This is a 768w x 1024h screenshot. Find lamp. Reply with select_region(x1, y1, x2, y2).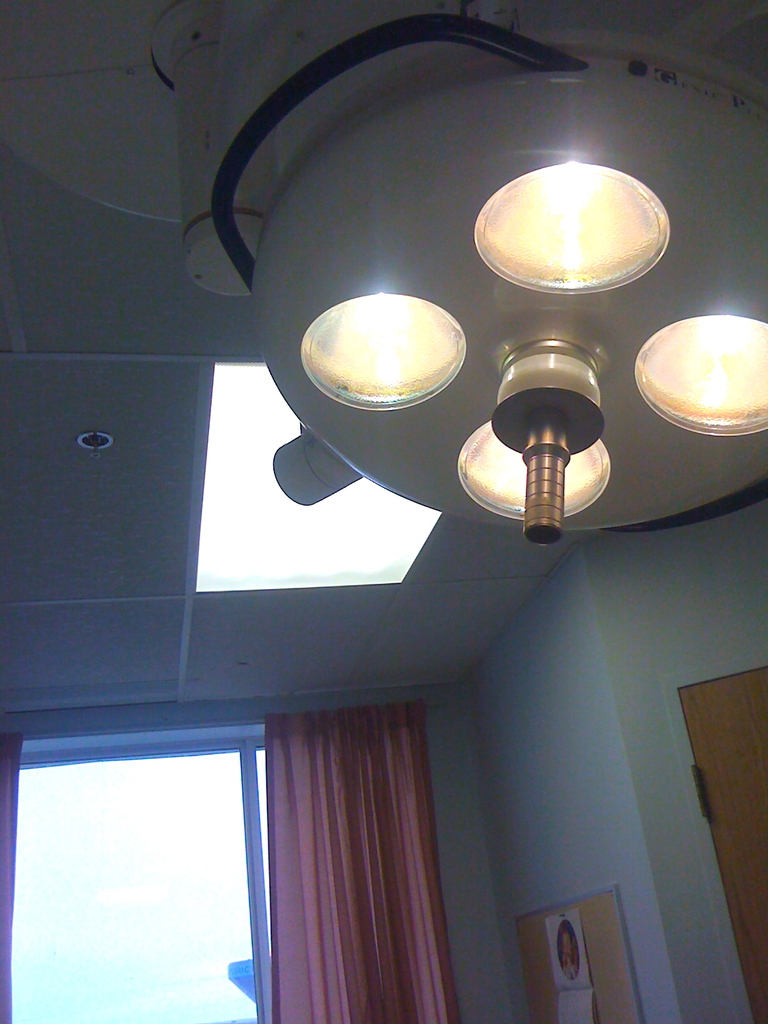
select_region(218, 2, 767, 563).
